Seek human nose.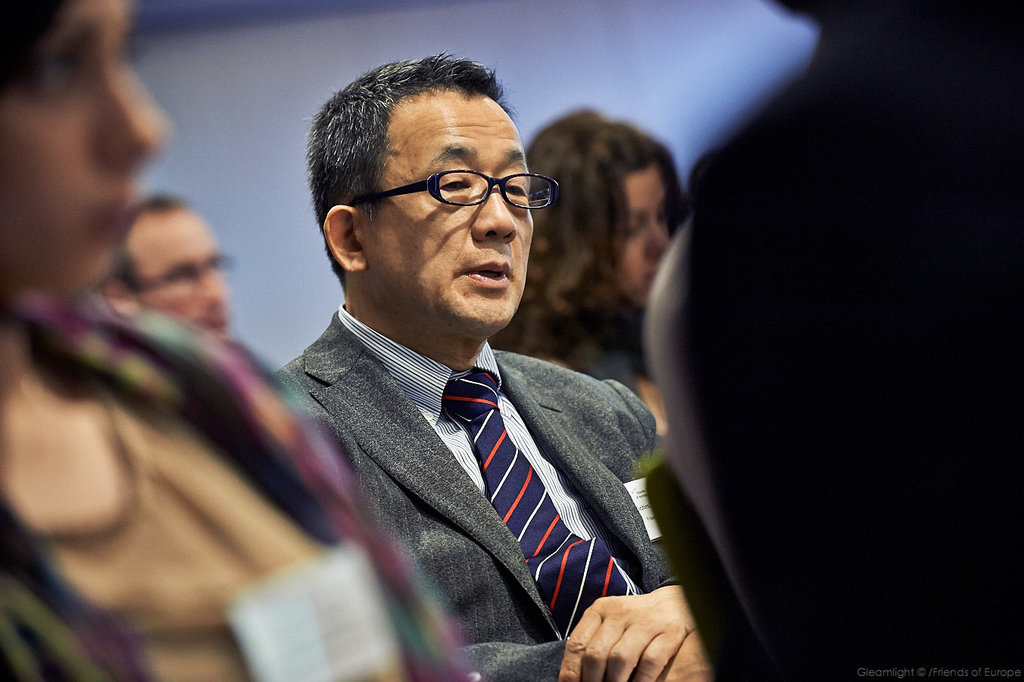
left=476, top=181, right=519, bottom=245.
